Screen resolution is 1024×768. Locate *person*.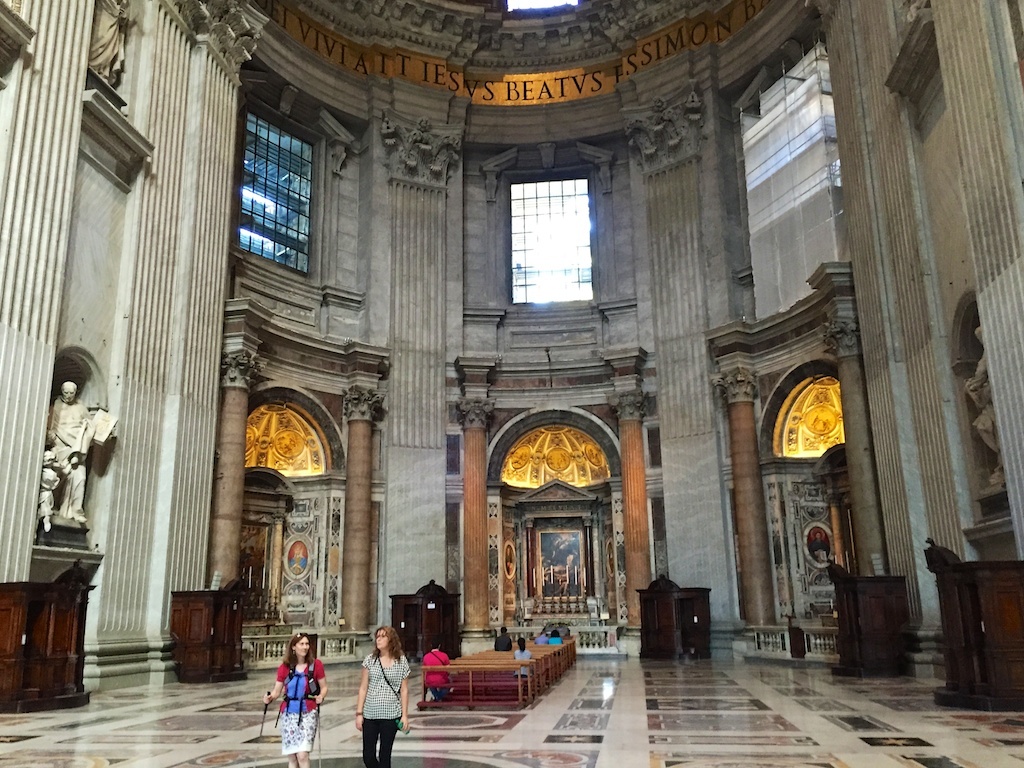
BBox(422, 640, 459, 704).
